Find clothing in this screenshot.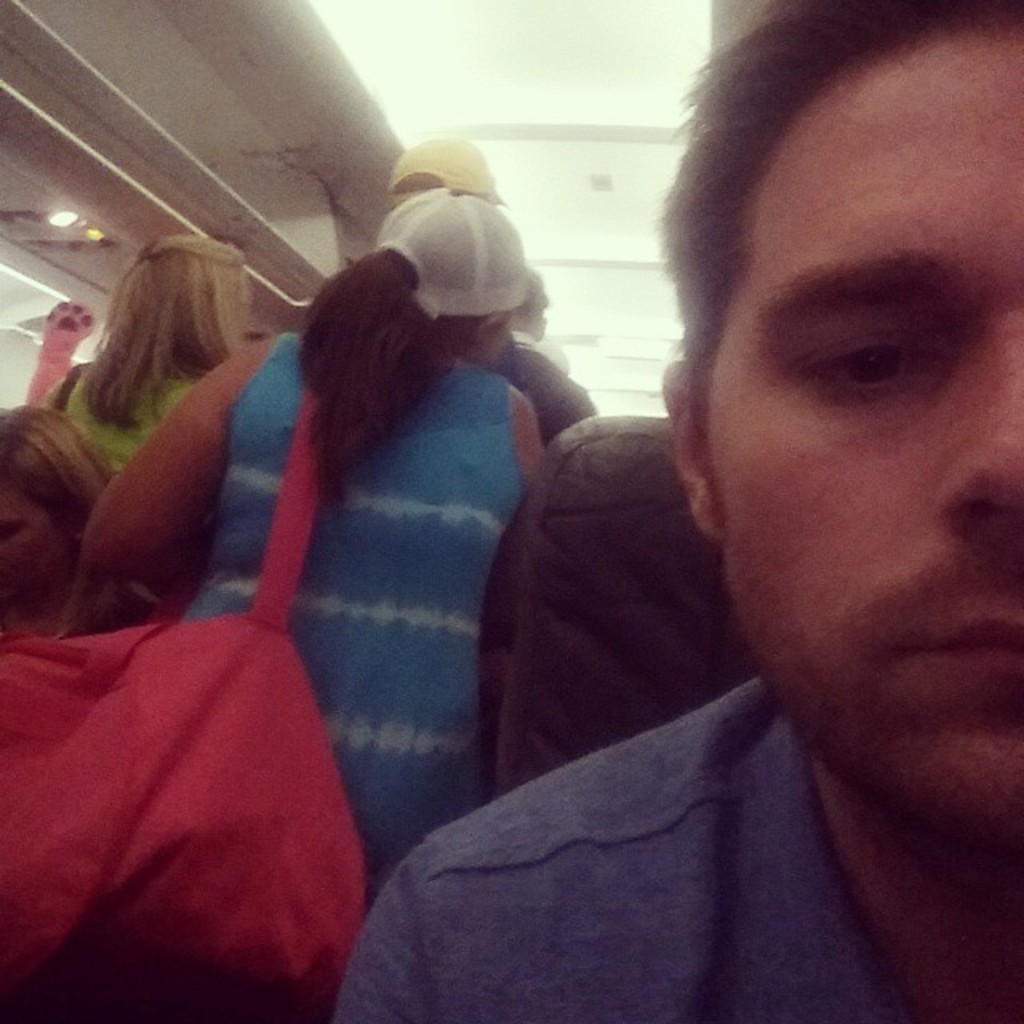
The bounding box for clothing is 486, 326, 606, 450.
